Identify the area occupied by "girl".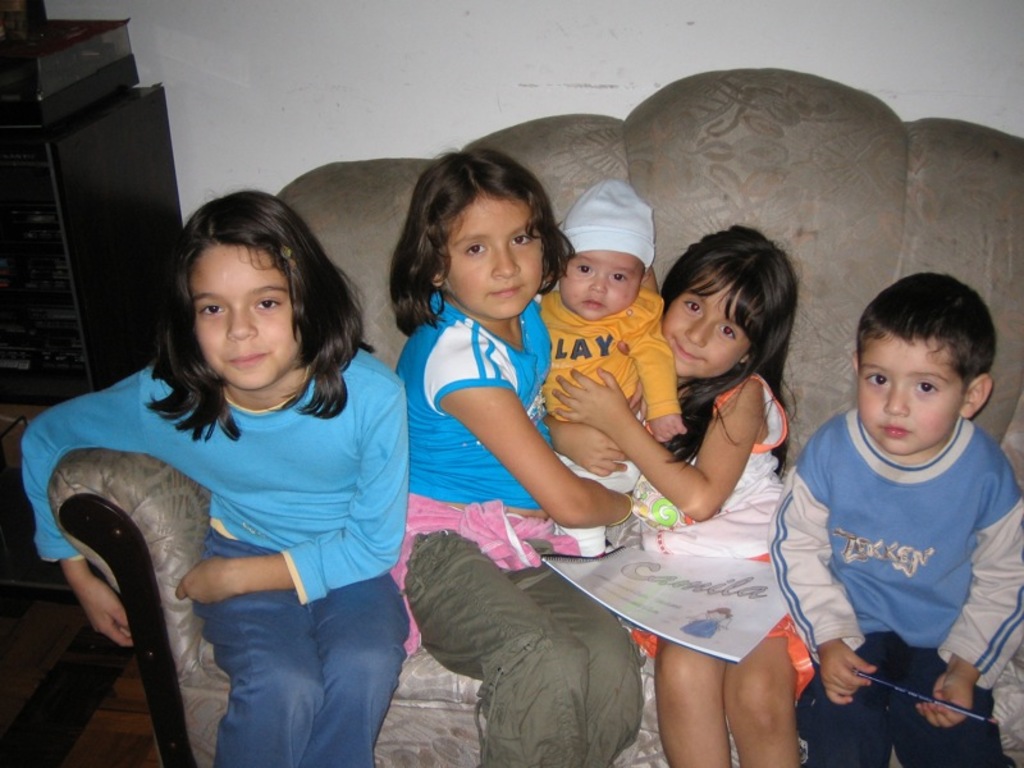
Area: {"x1": 380, "y1": 148, "x2": 654, "y2": 767}.
